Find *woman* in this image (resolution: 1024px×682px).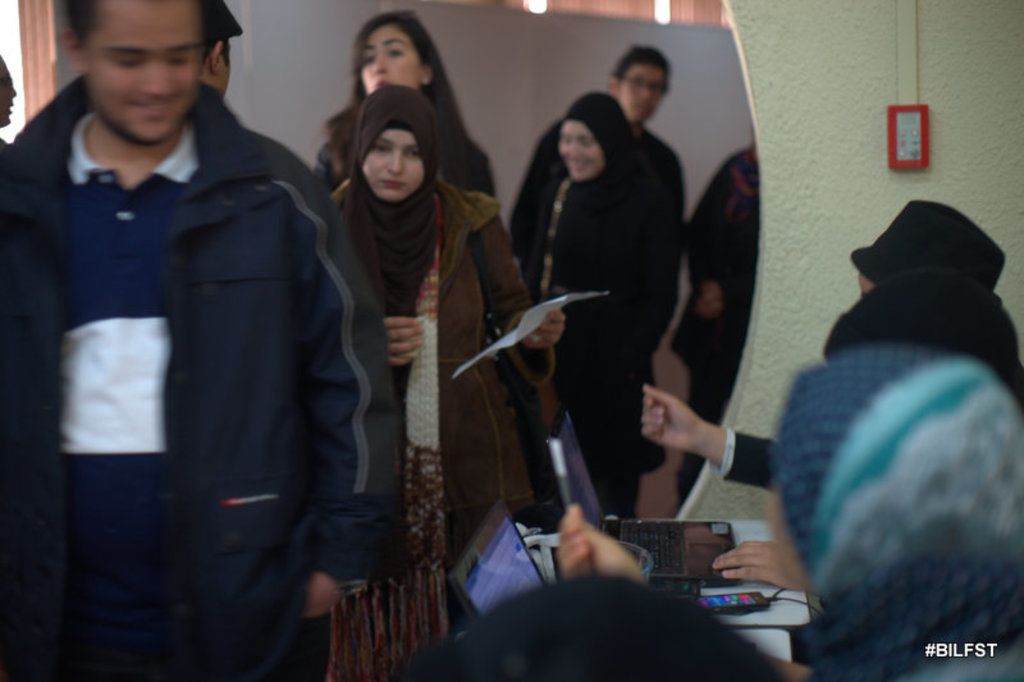
box=[512, 86, 686, 522].
